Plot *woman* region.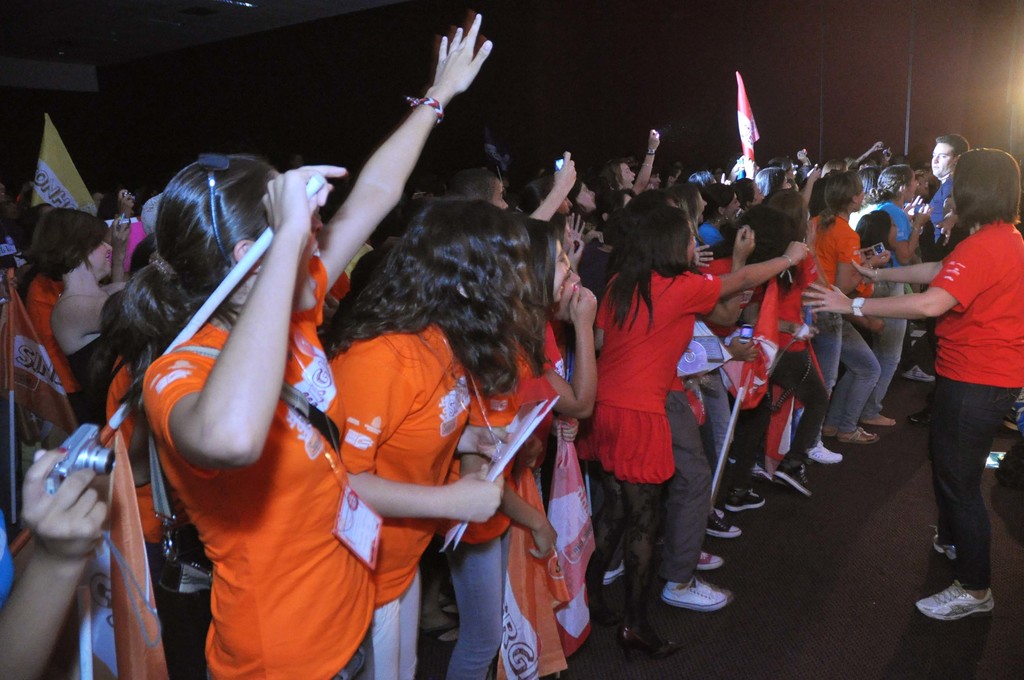
Plotted at Rect(29, 206, 157, 425).
